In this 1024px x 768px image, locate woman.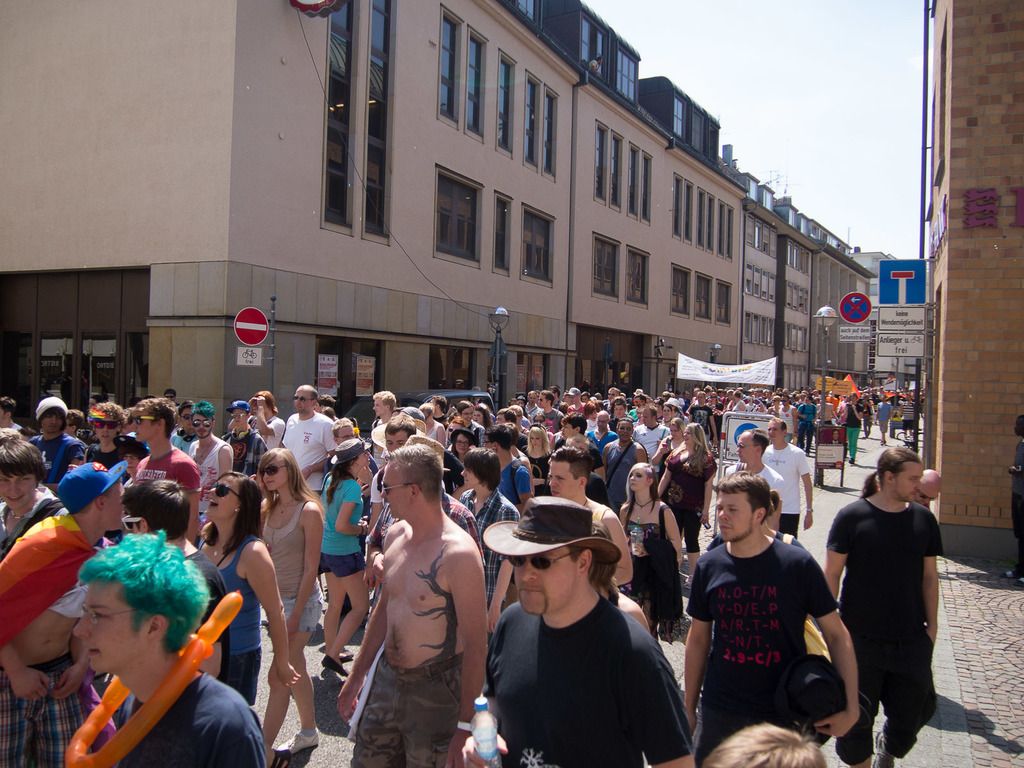
Bounding box: bbox(617, 462, 696, 666).
